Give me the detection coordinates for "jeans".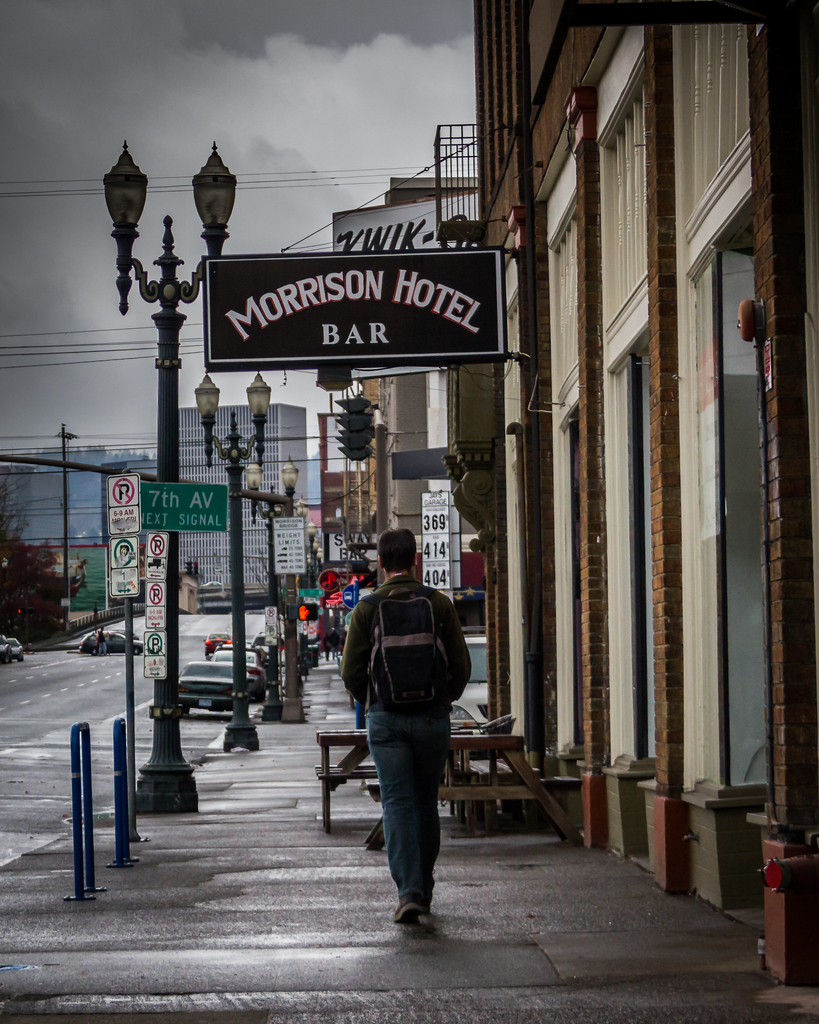
left=359, top=709, right=458, bottom=898.
